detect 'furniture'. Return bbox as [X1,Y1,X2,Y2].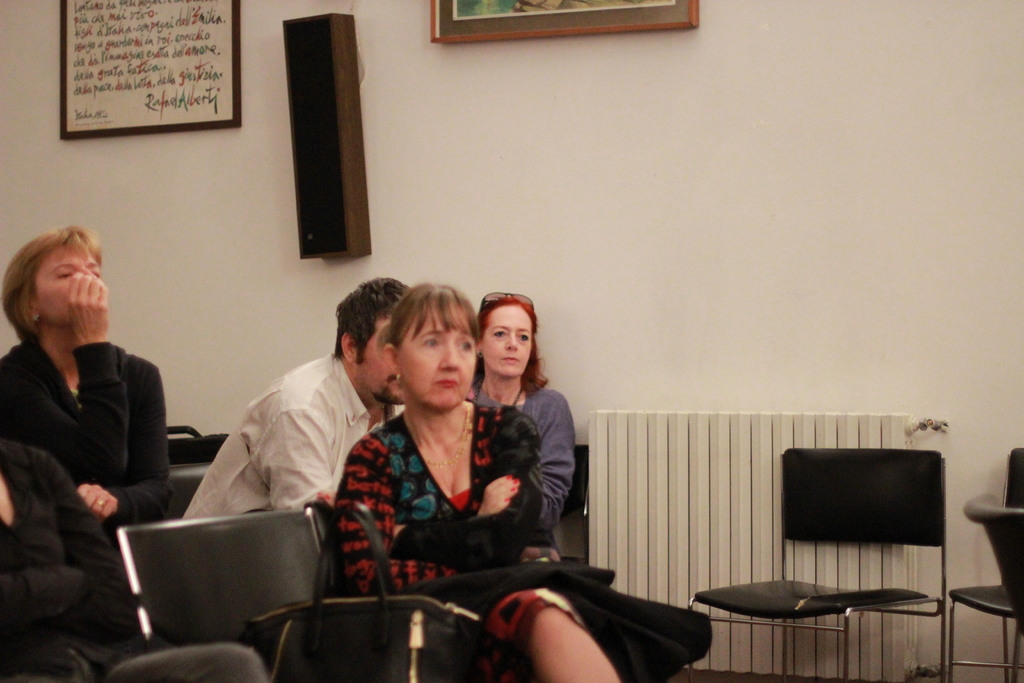
[685,448,947,682].
